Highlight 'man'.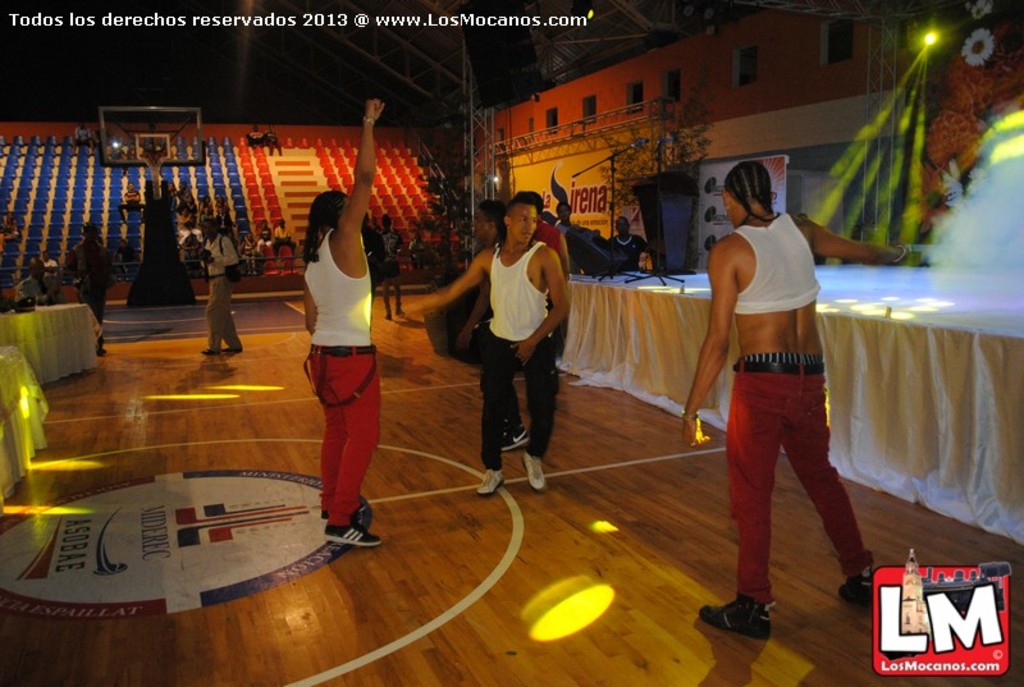
Highlighted region: x1=687, y1=147, x2=869, y2=642.
